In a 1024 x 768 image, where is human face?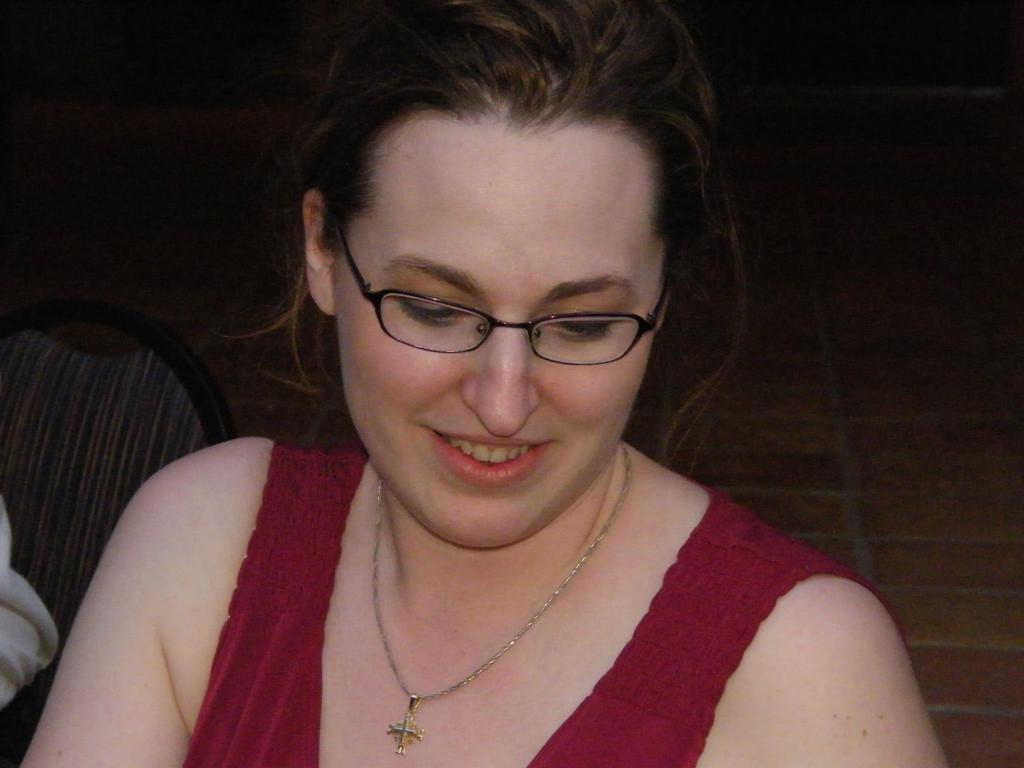
<region>333, 118, 670, 553</region>.
